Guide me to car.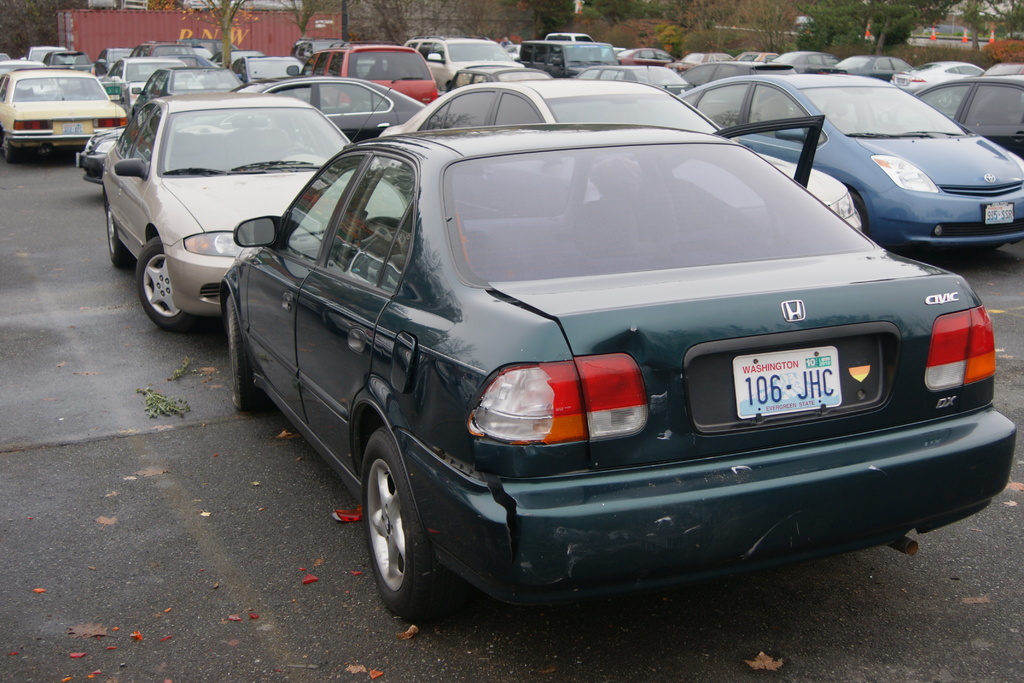
Guidance: l=678, t=58, r=803, b=90.
